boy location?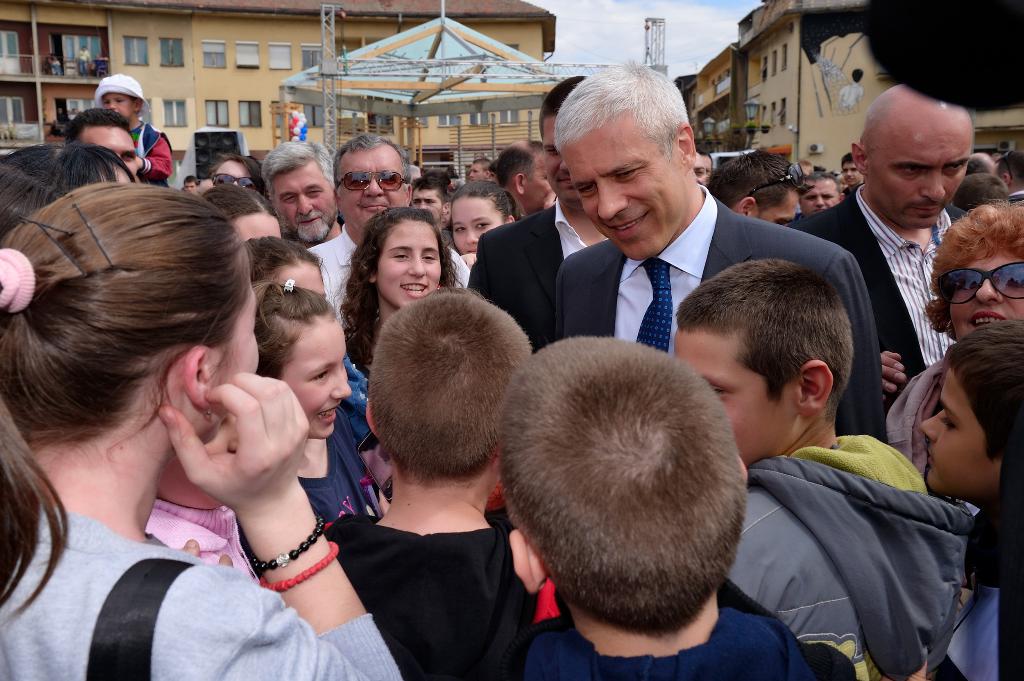
[501, 337, 856, 680]
